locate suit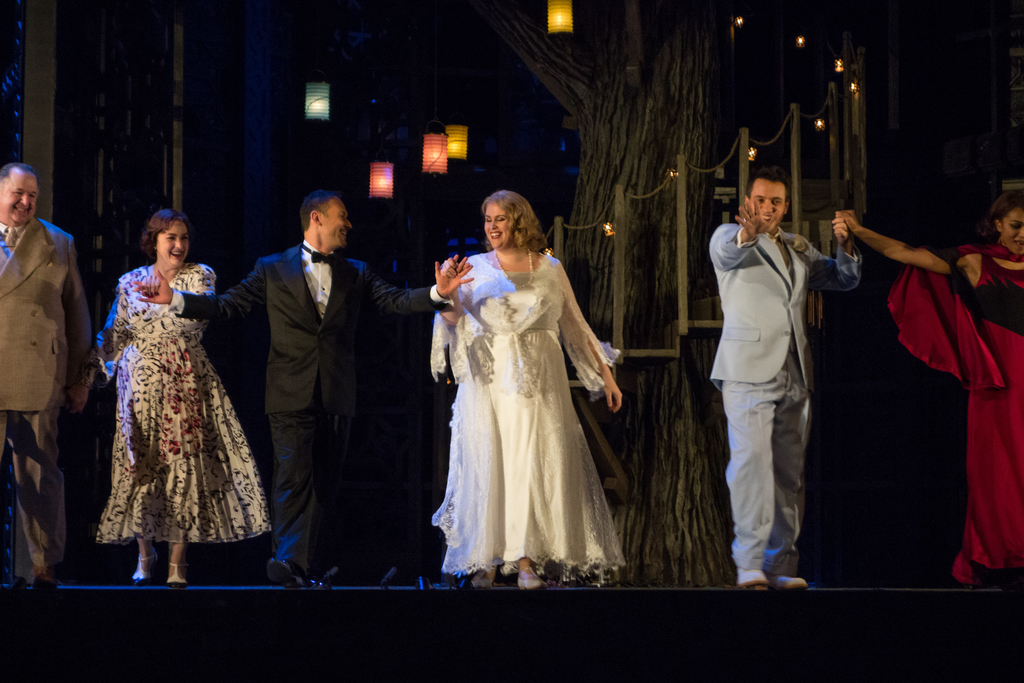
[0,218,98,579]
